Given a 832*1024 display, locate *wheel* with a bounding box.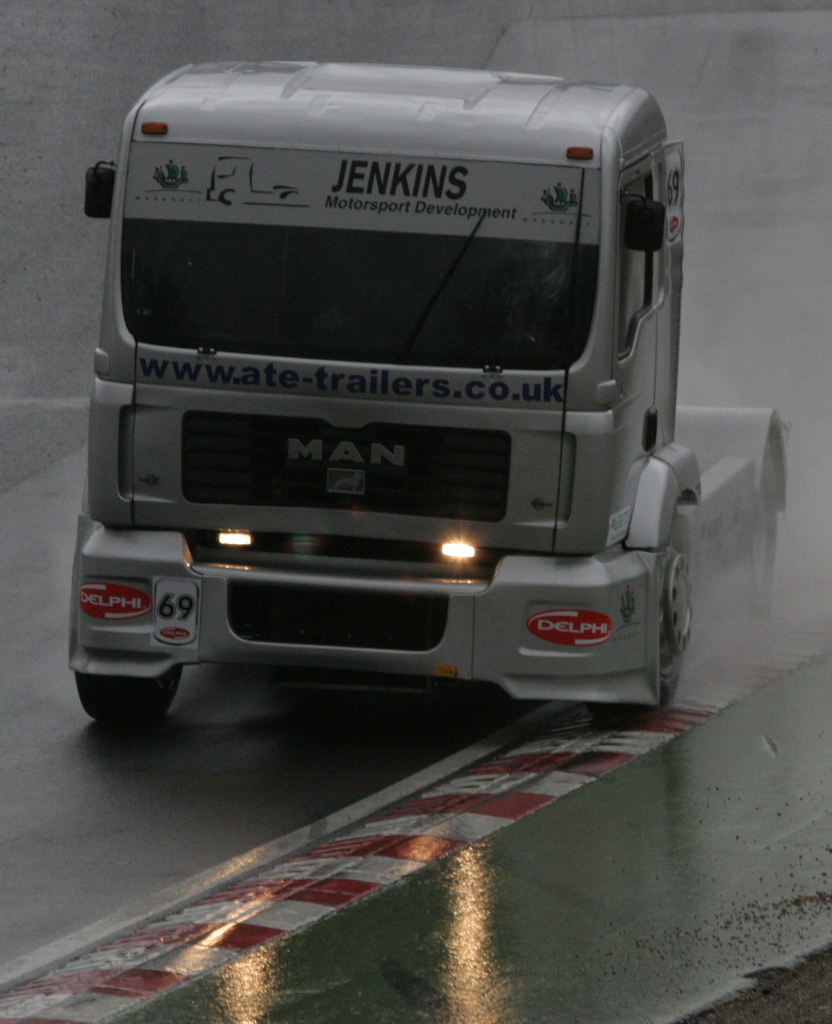
Located: [left=71, top=536, right=212, bottom=712].
